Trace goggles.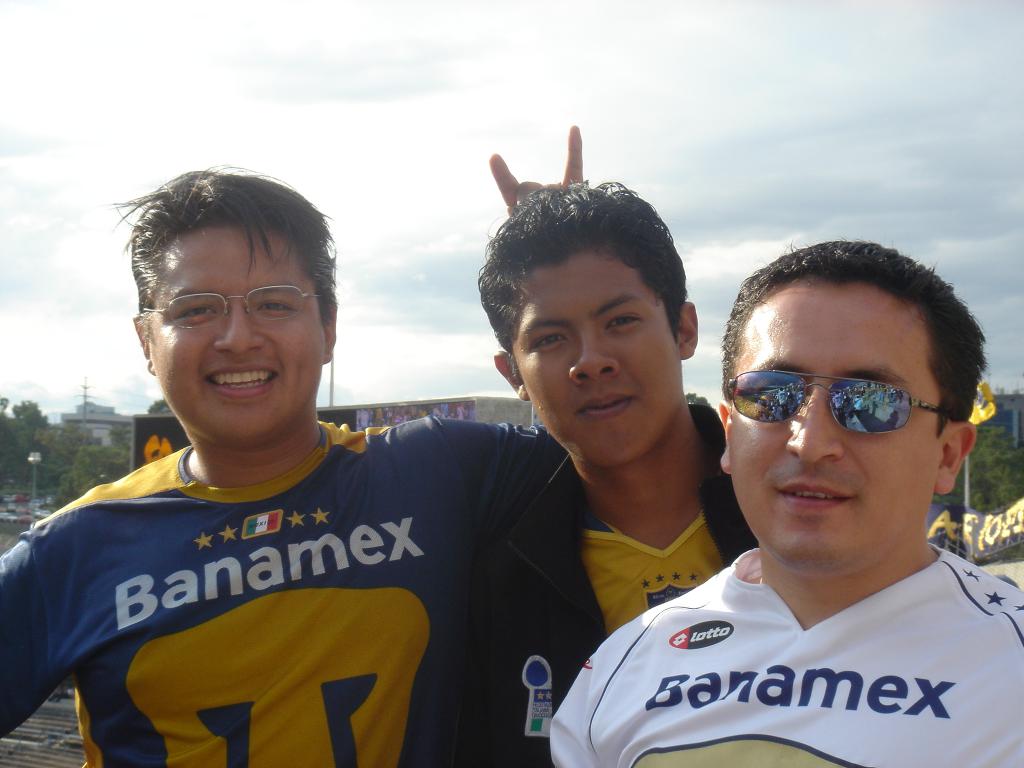
Traced to <region>724, 364, 947, 436</region>.
